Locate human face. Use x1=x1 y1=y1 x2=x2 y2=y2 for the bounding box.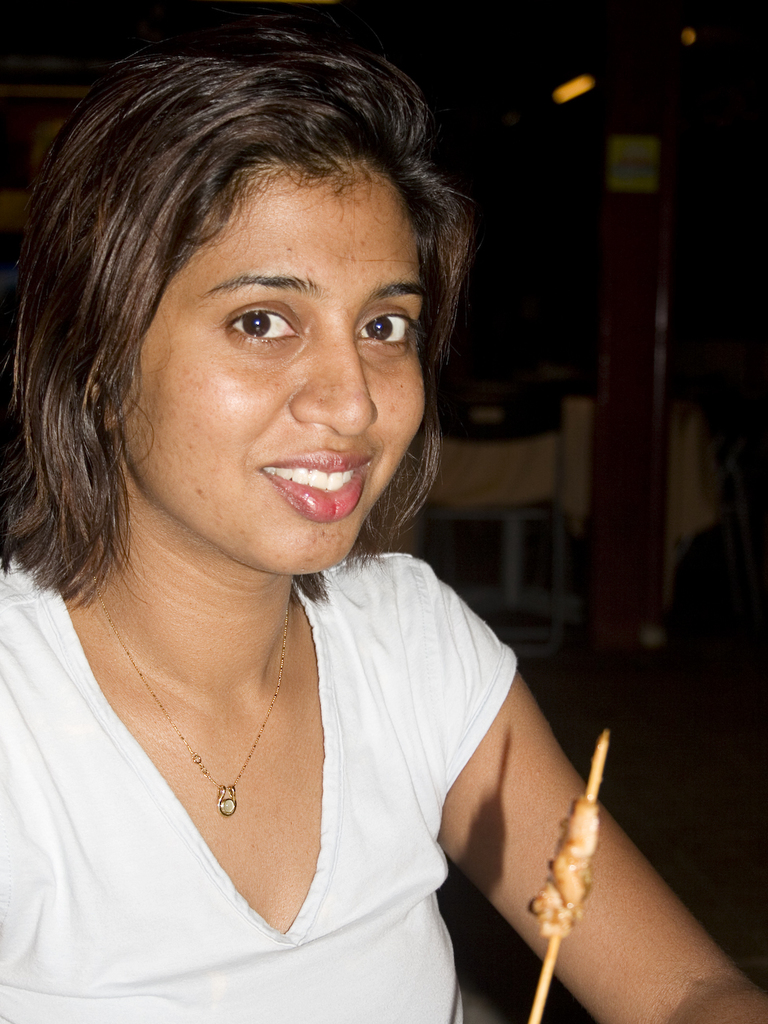
x1=109 y1=159 x2=427 y2=576.
